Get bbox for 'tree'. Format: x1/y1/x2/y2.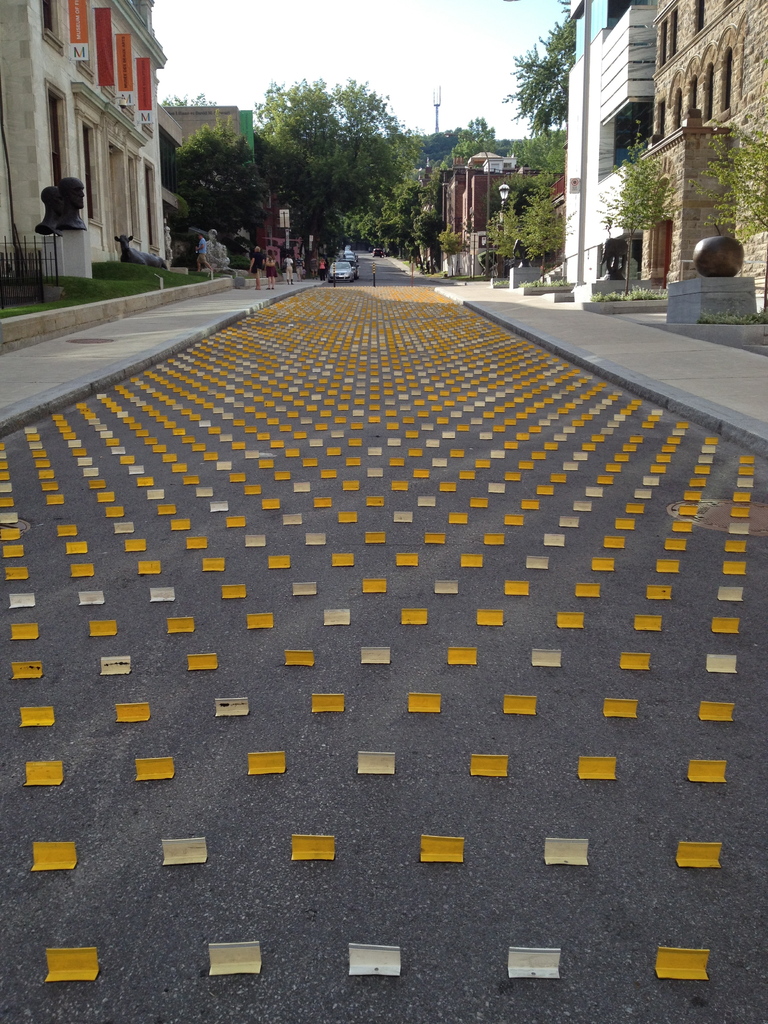
519/194/566/266.
